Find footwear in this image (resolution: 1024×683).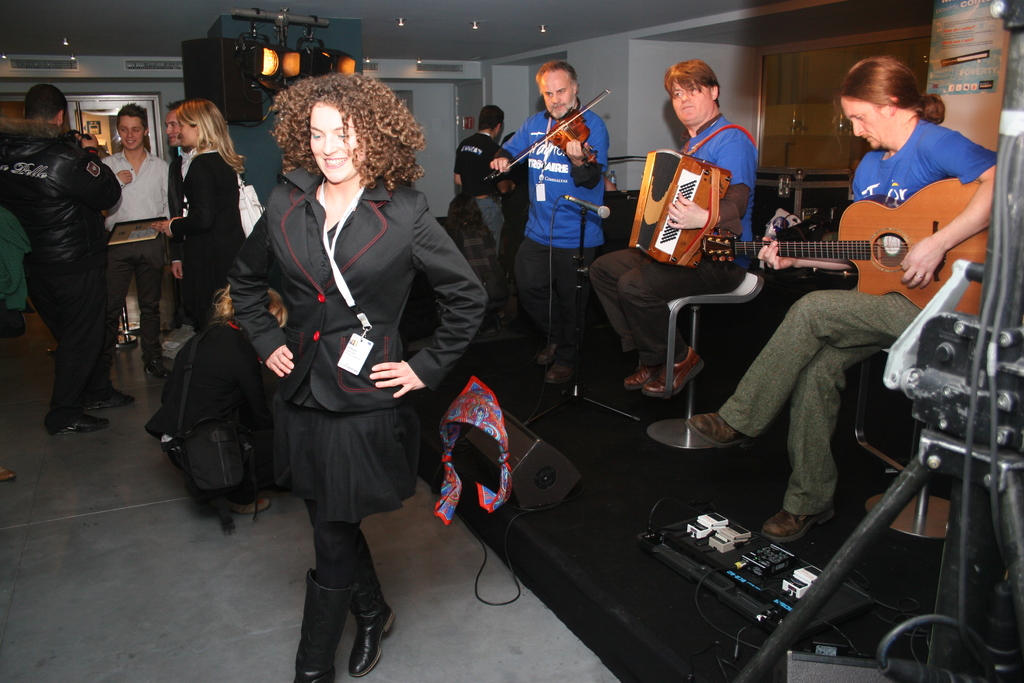
[x1=91, y1=385, x2=138, y2=411].
